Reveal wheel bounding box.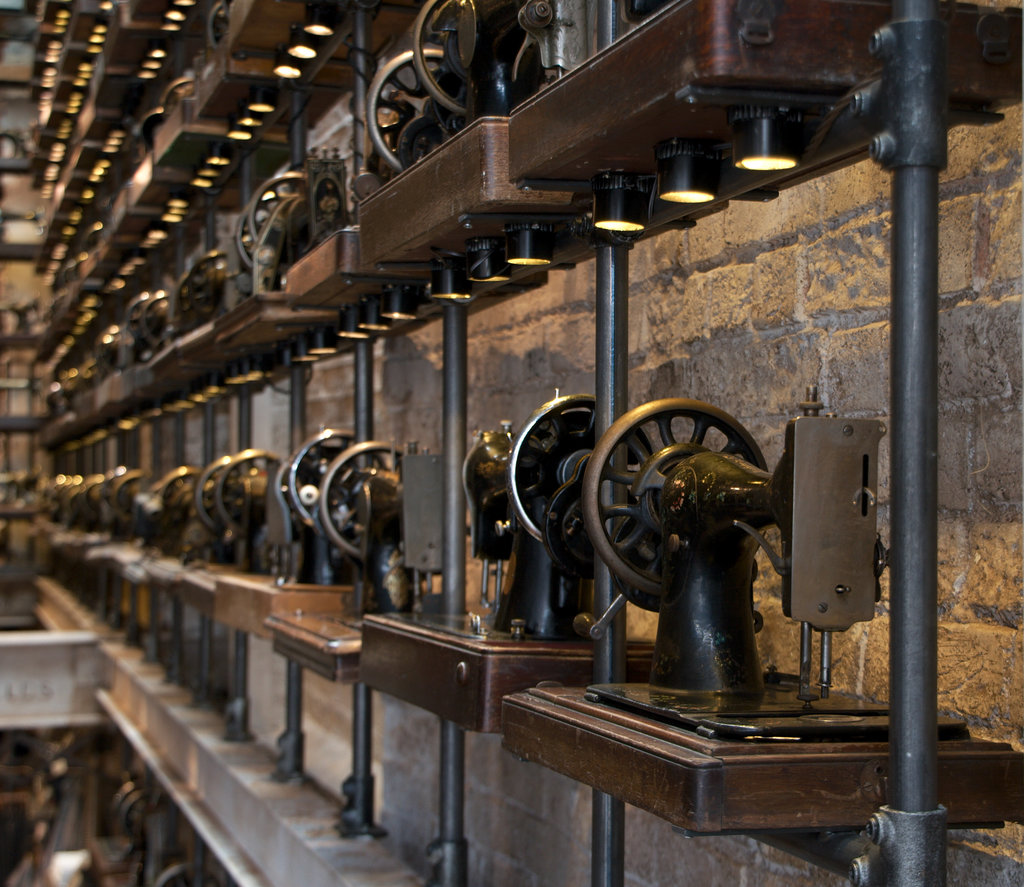
Revealed: x1=584, y1=399, x2=773, y2=601.
